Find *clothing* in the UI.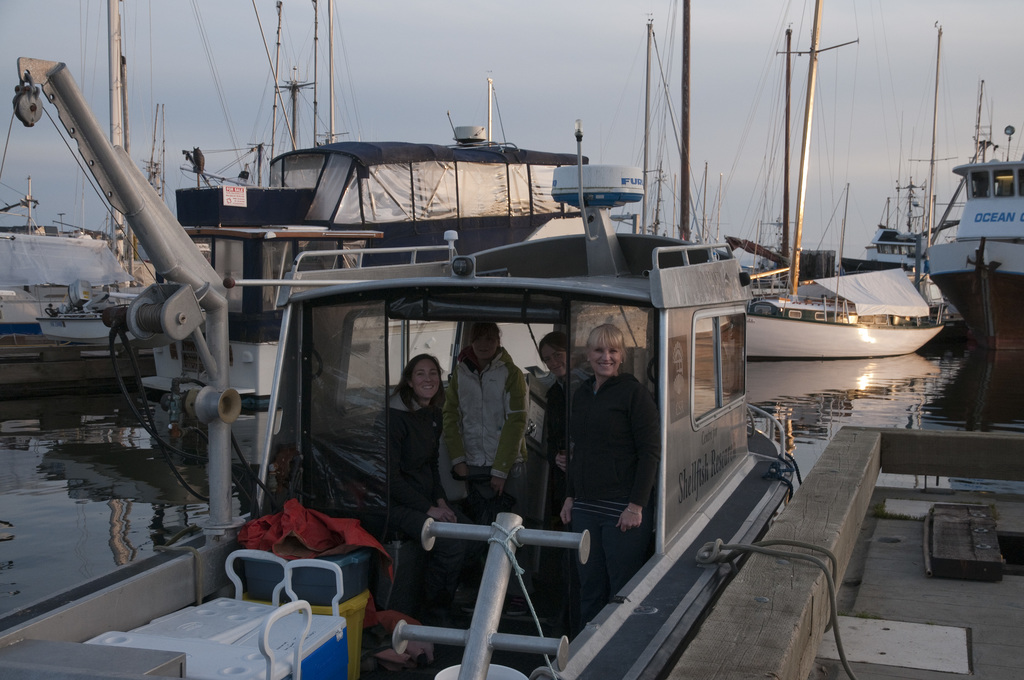
UI element at BBox(376, 373, 468, 608).
